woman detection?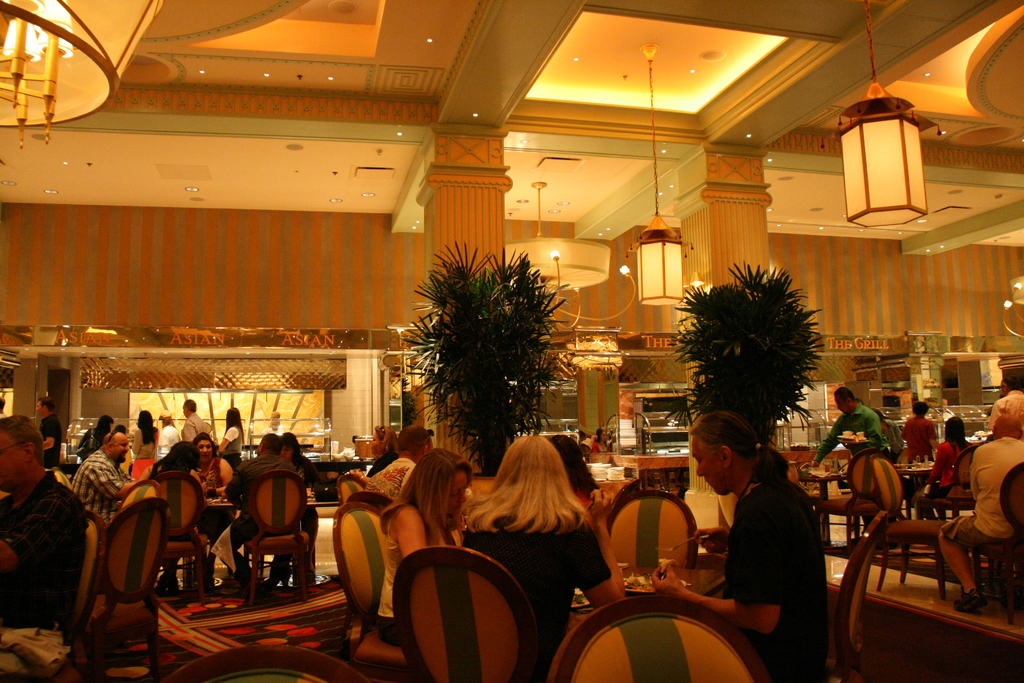
{"left": 458, "top": 431, "right": 628, "bottom": 682}
